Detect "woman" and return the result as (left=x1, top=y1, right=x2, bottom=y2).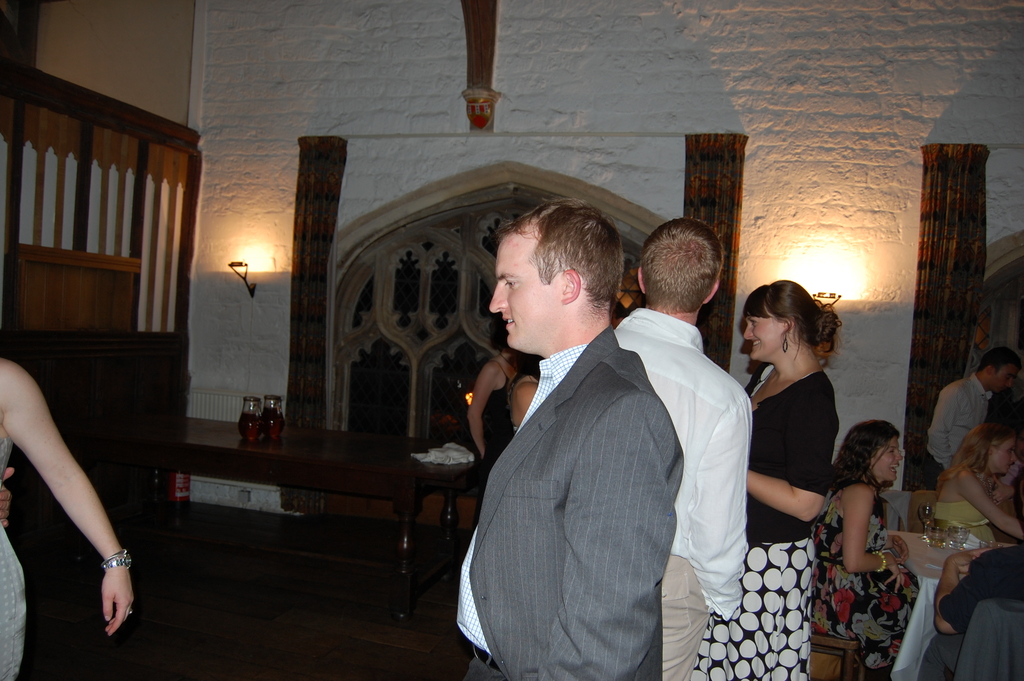
(left=735, top=283, right=842, bottom=677).
